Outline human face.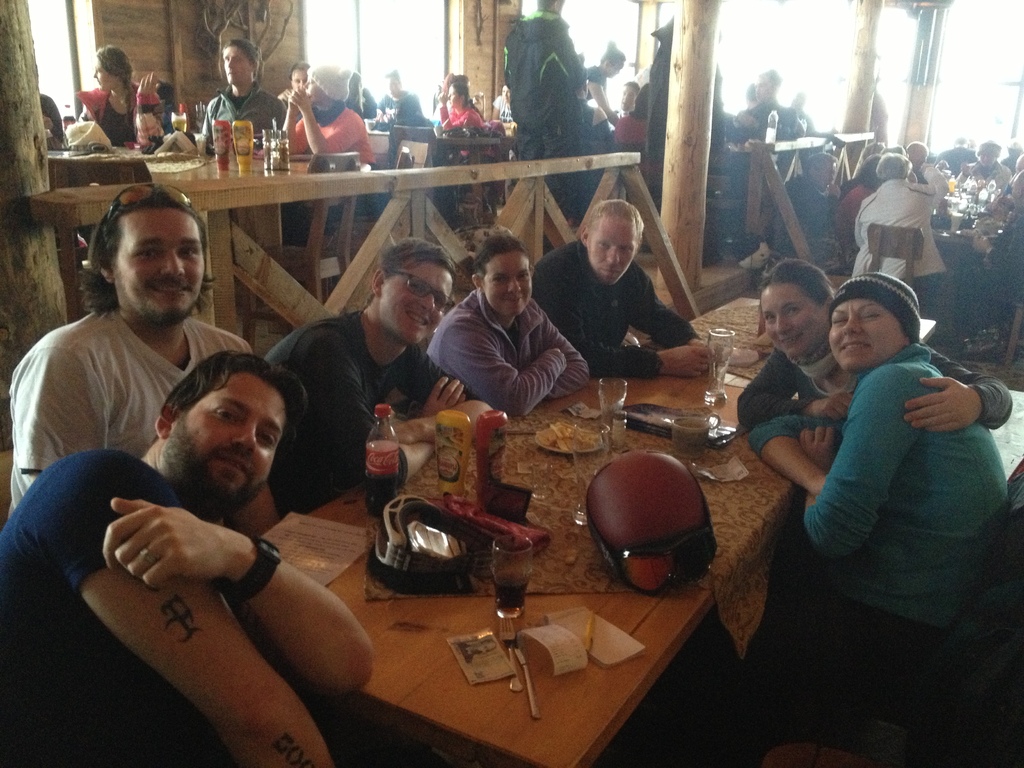
Outline: [387,77,400,99].
